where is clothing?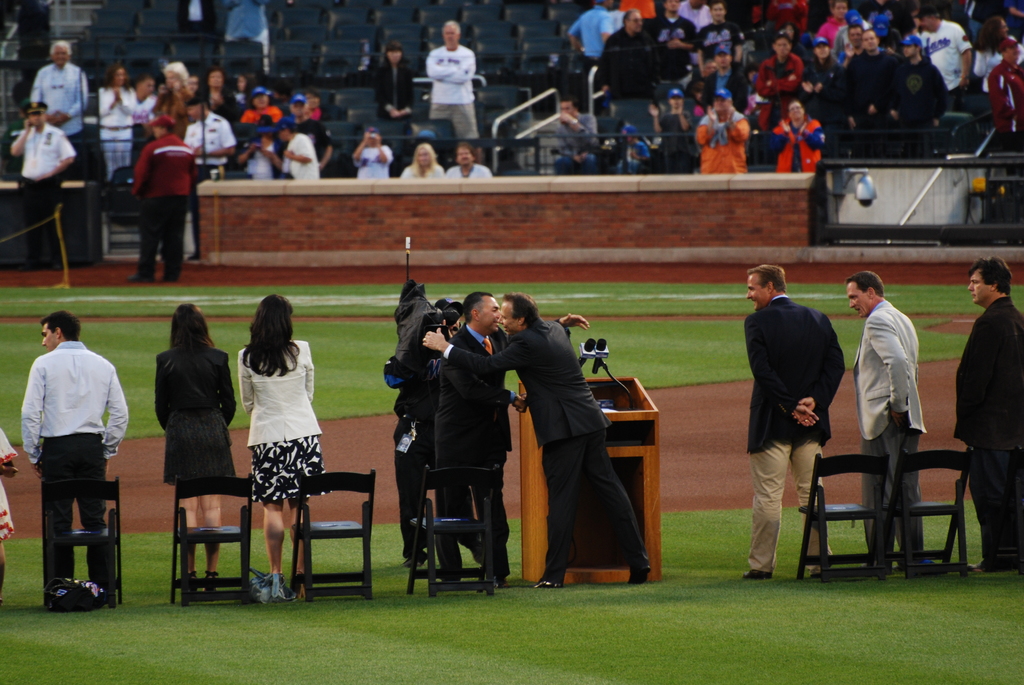
BBox(921, 21, 970, 92).
